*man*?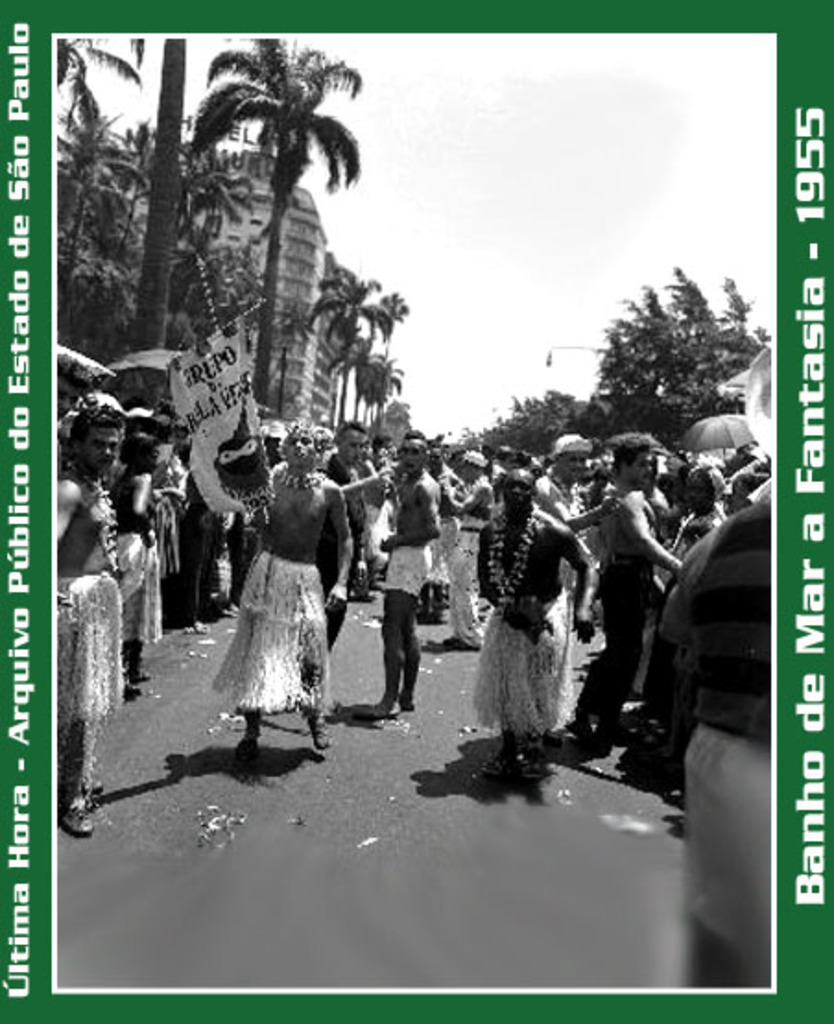
left=352, top=428, right=443, bottom=714
